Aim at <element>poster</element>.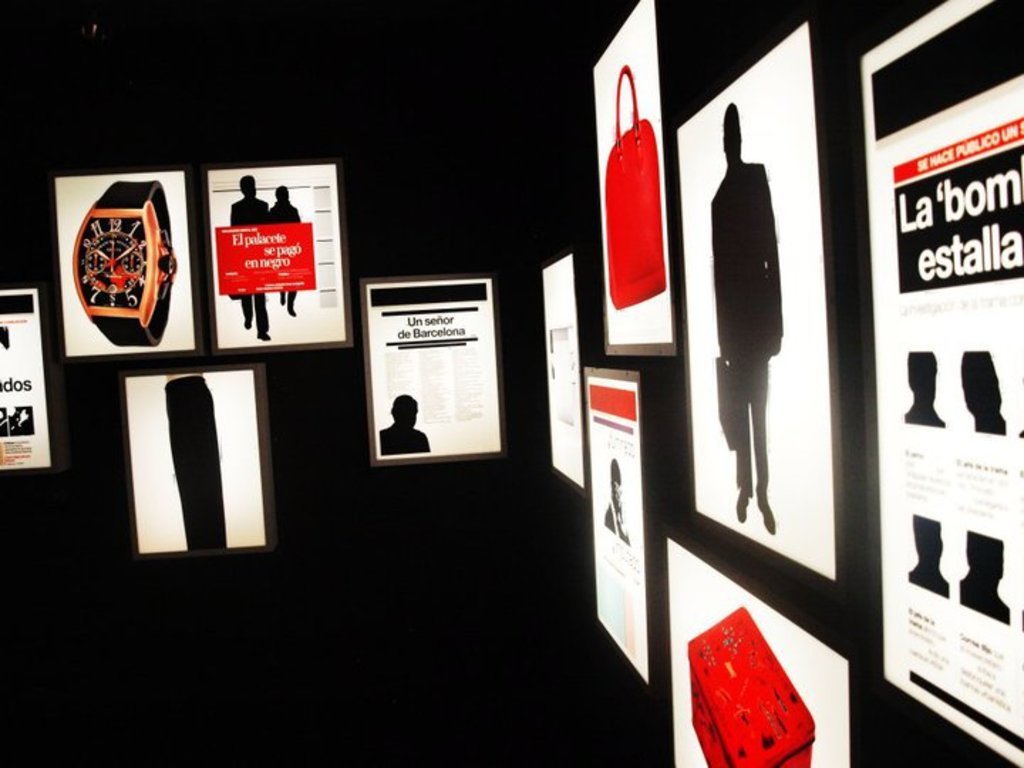
Aimed at 863, 0, 1023, 767.
